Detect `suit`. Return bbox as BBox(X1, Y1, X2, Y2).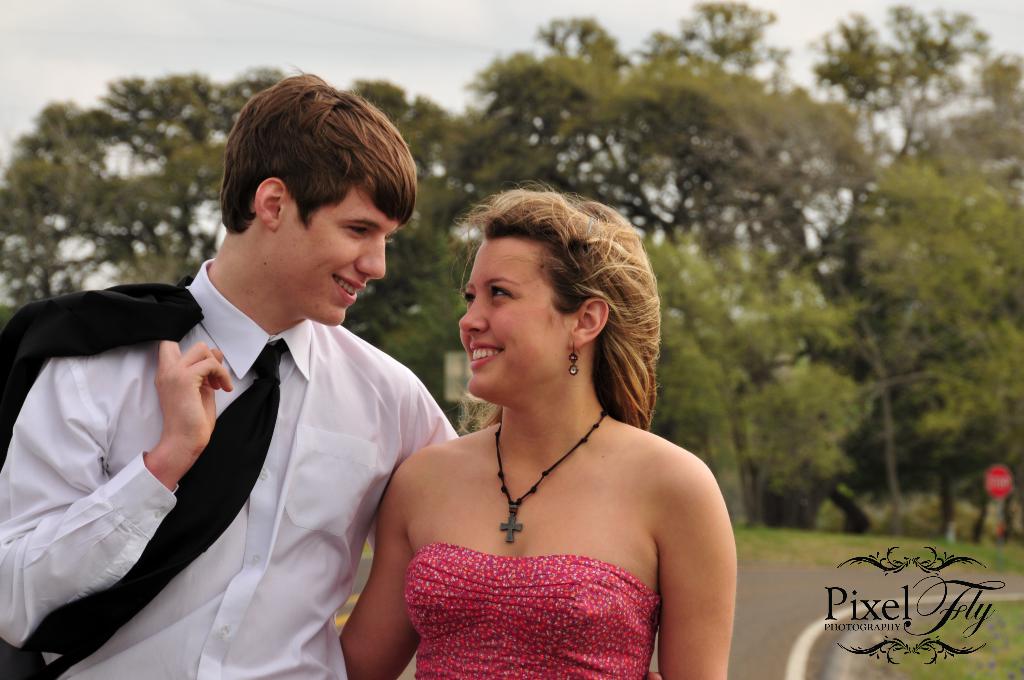
BBox(31, 213, 467, 673).
